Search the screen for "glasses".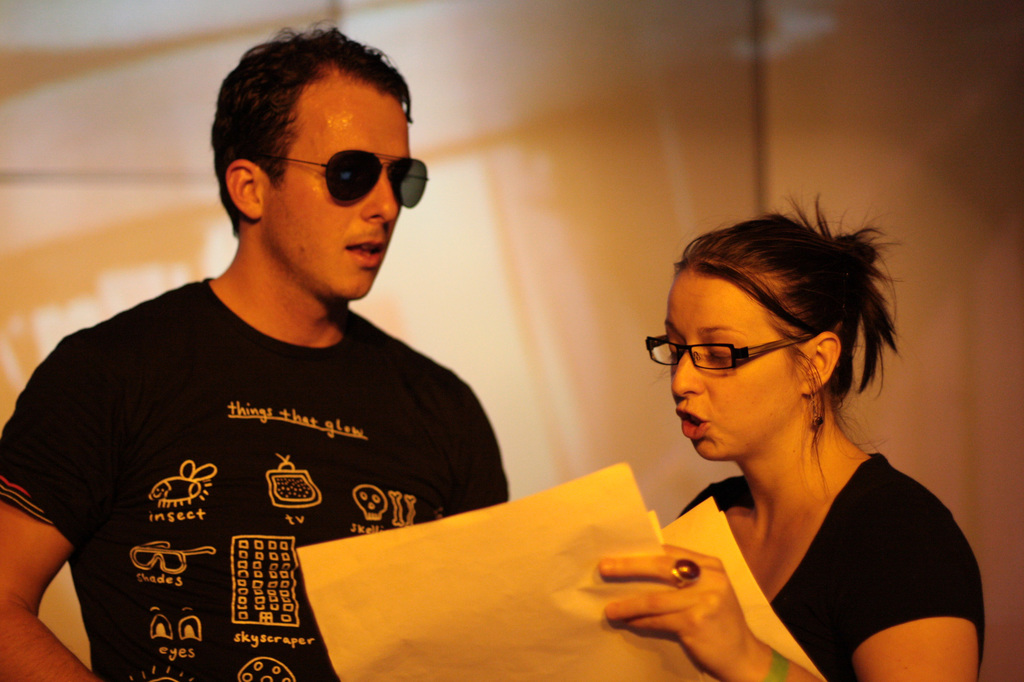
Found at x1=644 y1=328 x2=815 y2=376.
